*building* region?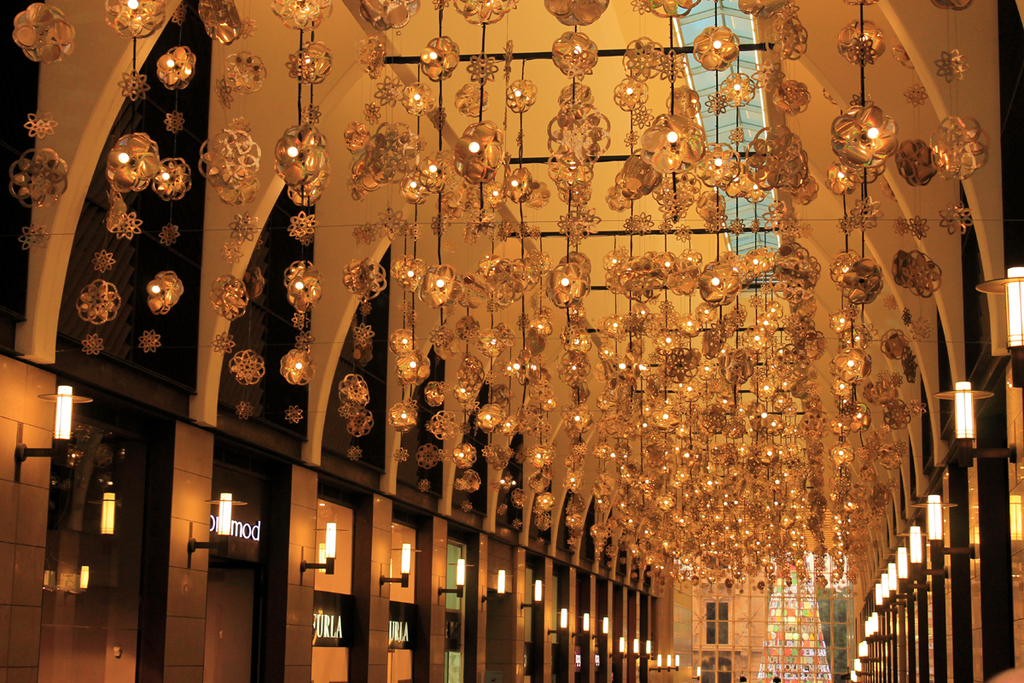
box=[0, 0, 1023, 682]
